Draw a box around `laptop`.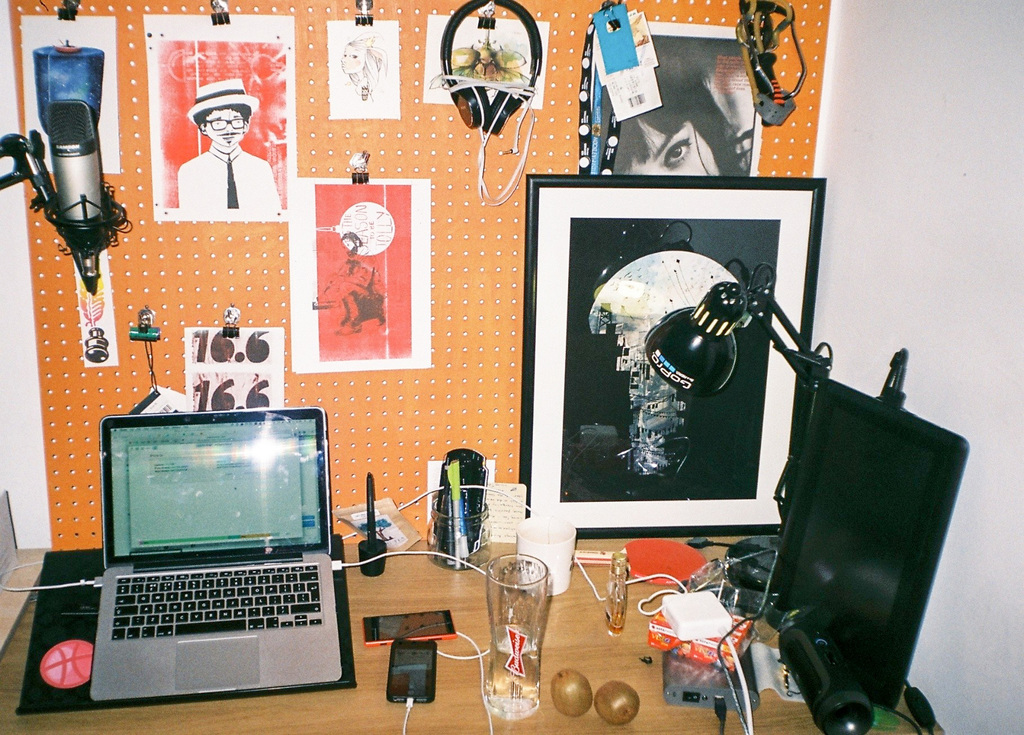
detection(44, 409, 358, 707).
